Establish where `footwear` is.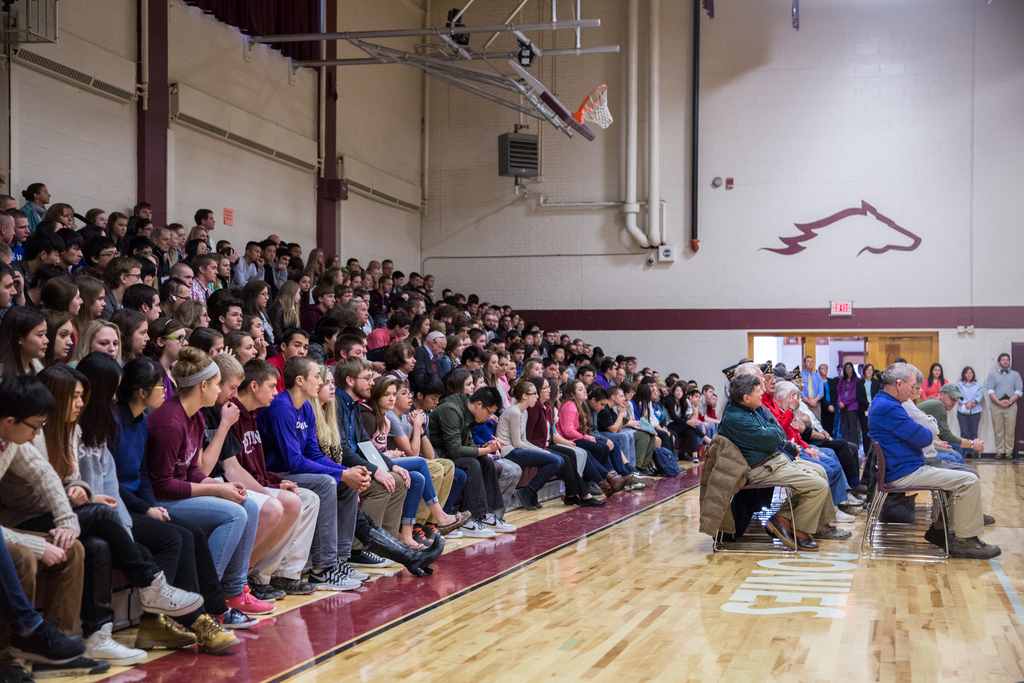
Established at detection(362, 529, 445, 577).
